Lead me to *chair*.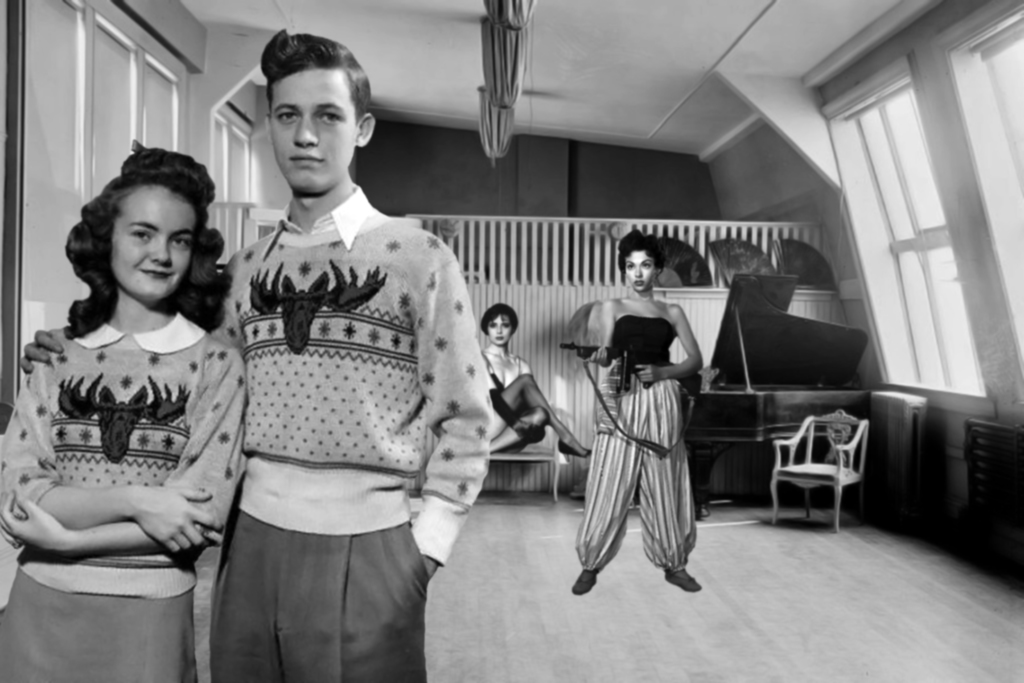
Lead to 771:403:877:534.
